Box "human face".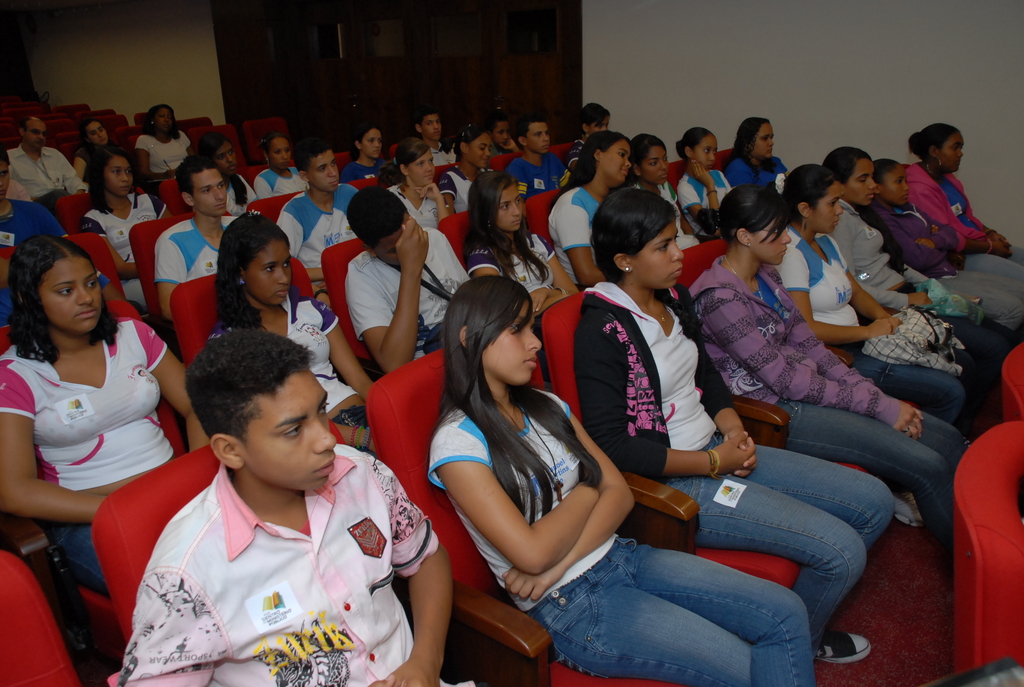
x1=314, y1=152, x2=338, y2=191.
